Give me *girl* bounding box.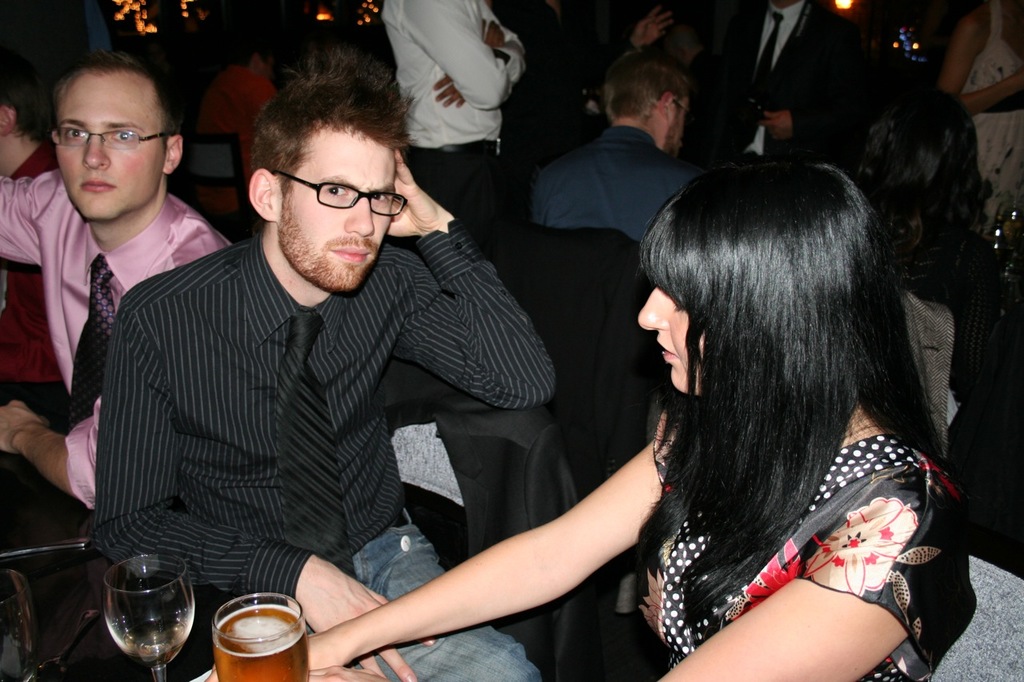
[left=278, top=131, right=995, bottom=681].
